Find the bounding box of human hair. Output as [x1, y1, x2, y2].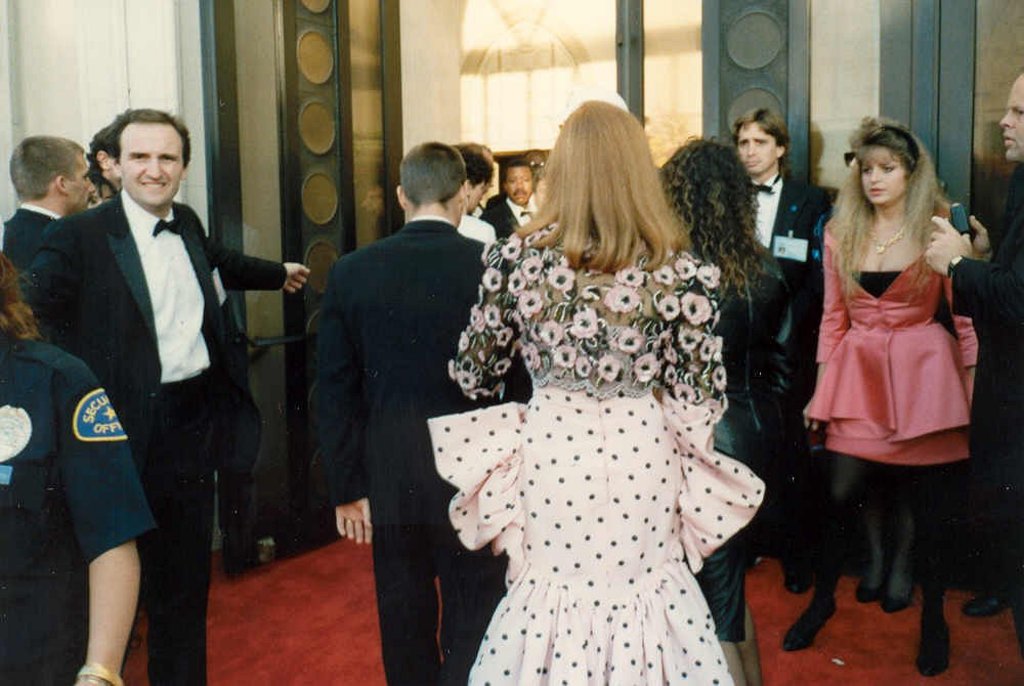
[659, 137, 775, 318].
